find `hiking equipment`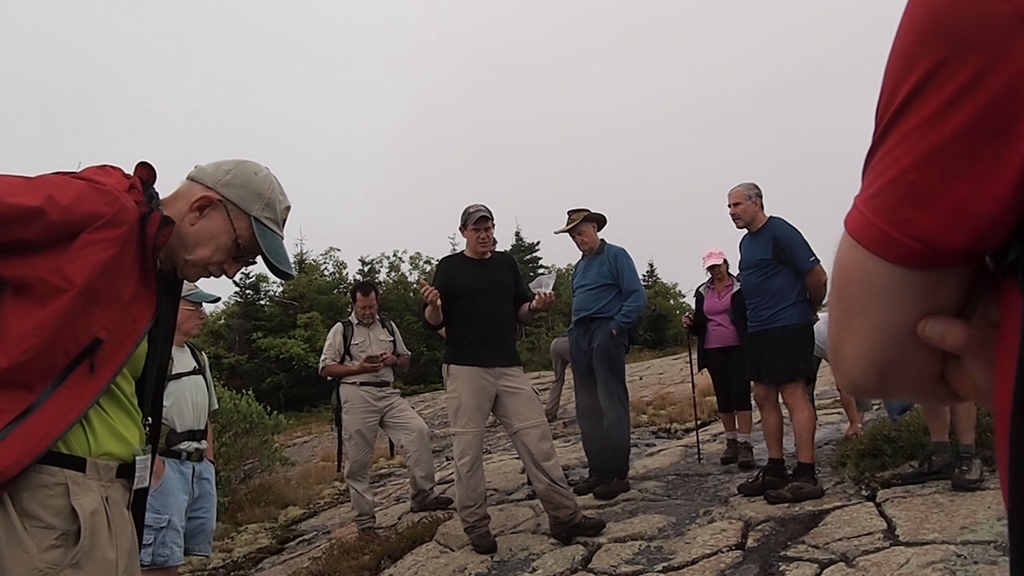
(left=166, top=346, right=213, bottom=450)
